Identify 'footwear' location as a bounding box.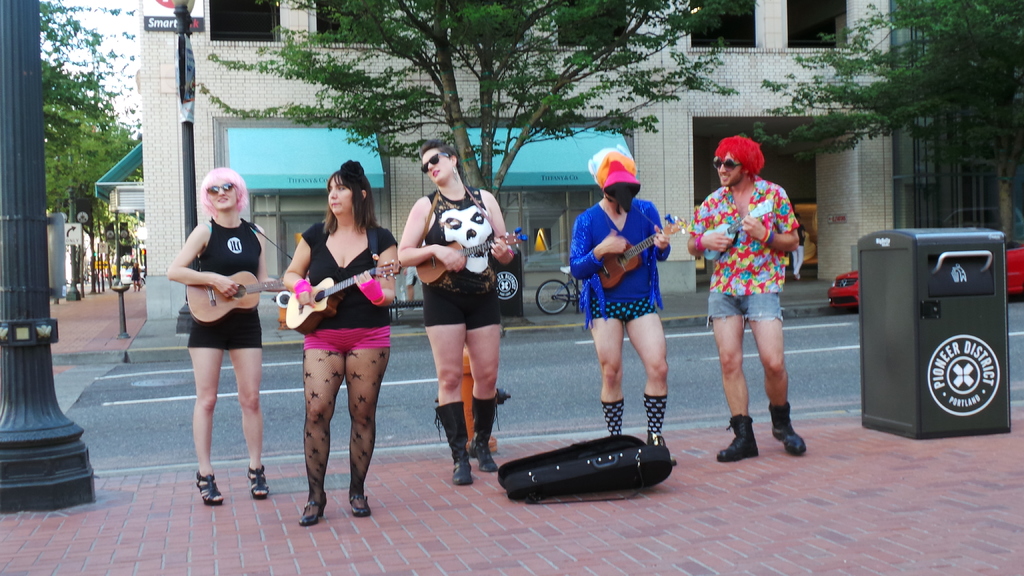
(195,470,222,504).
